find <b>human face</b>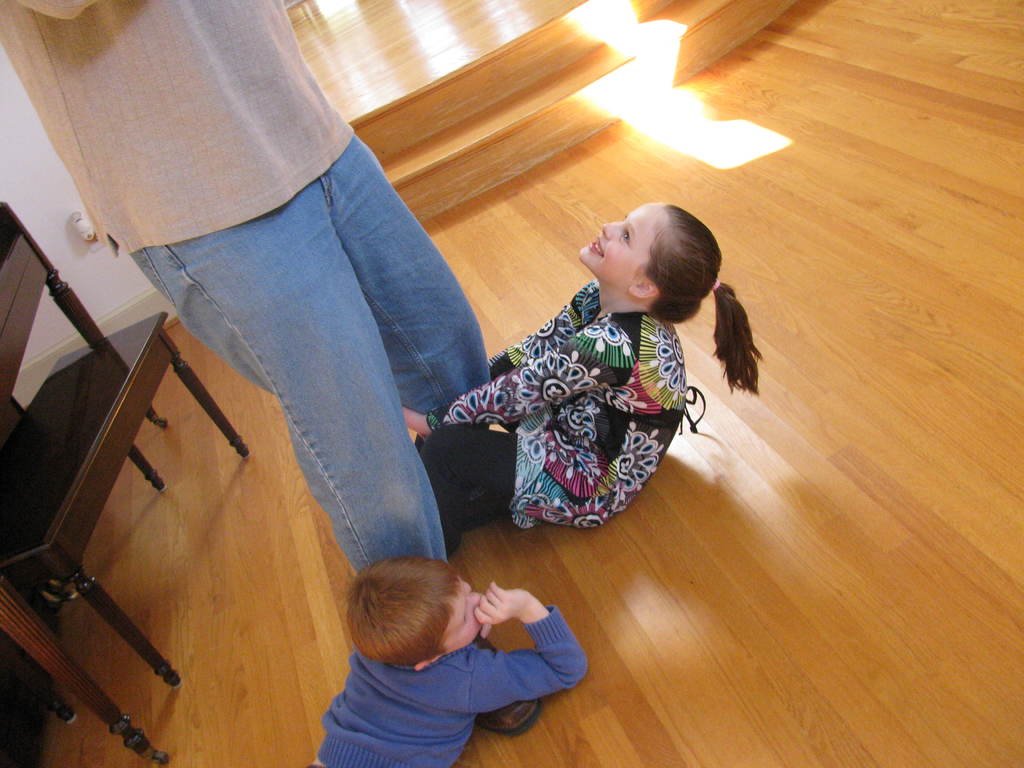
box=[440, 579, 479, 656]
